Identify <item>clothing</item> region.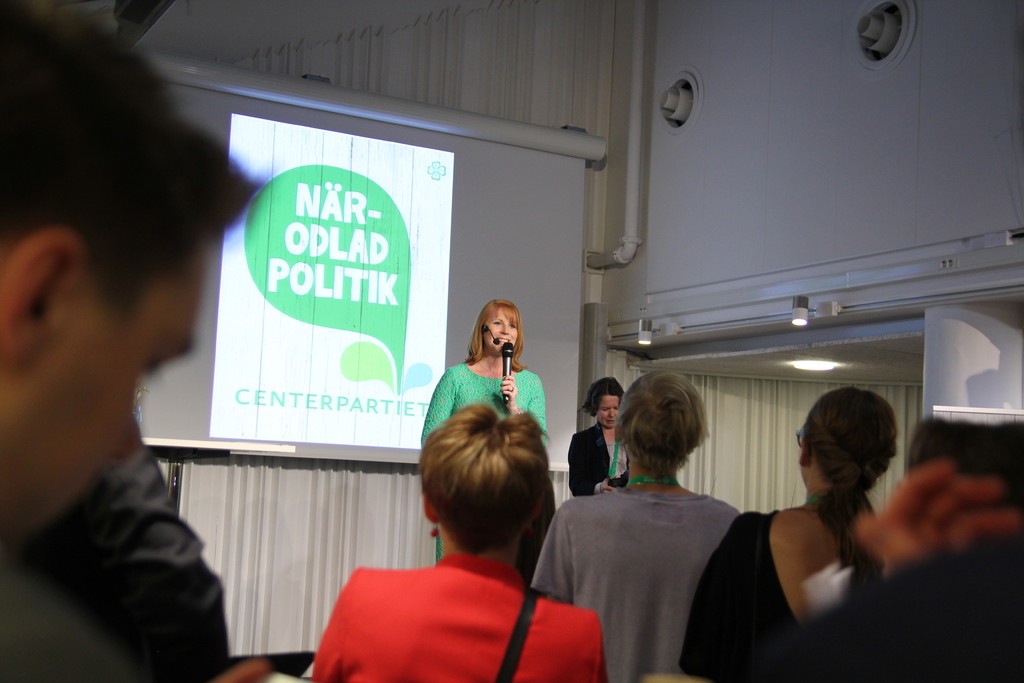
Region: BBox(662, 484, 941, 682).
